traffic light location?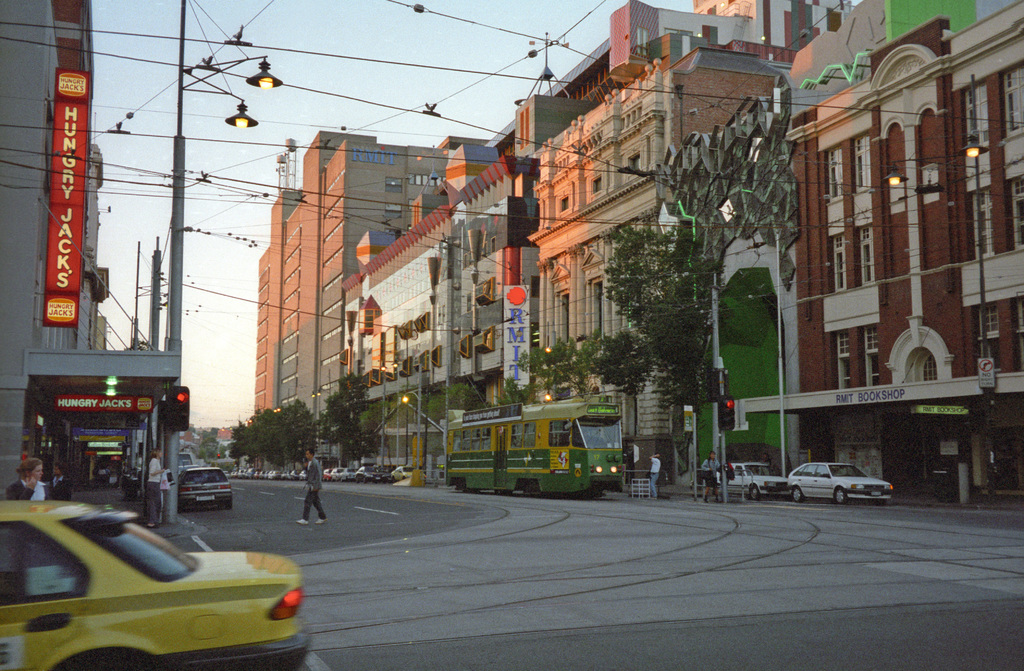
select_region(717, 394, 737, 431)
